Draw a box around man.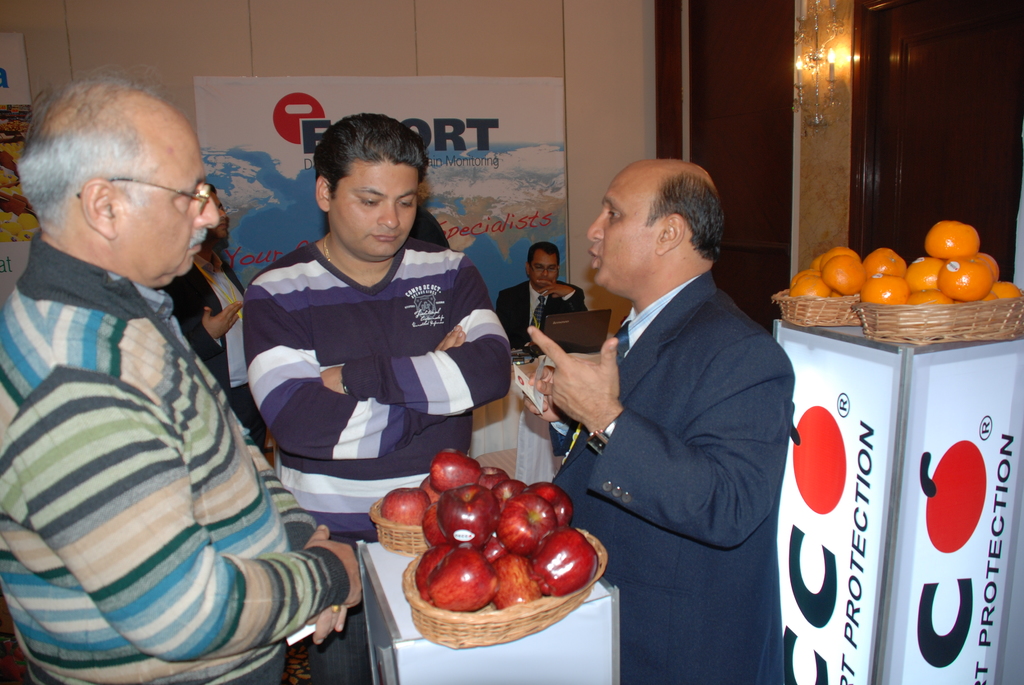
left=243, top=110, right=512, bottom=684.
